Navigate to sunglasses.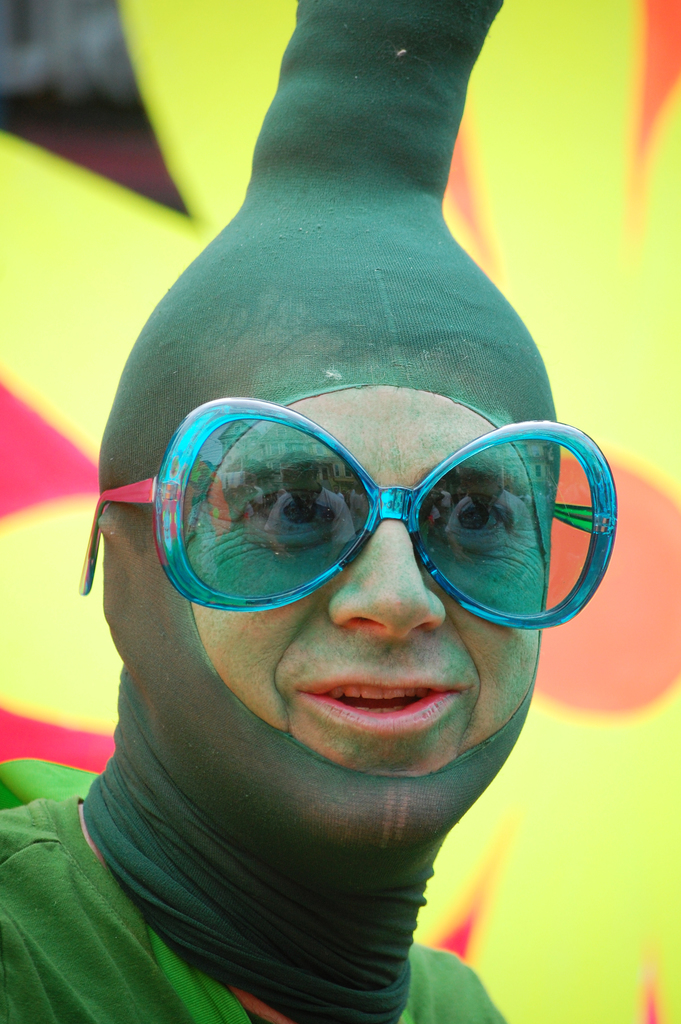
Navigation target: bbox(79, 398, 621, 630).
